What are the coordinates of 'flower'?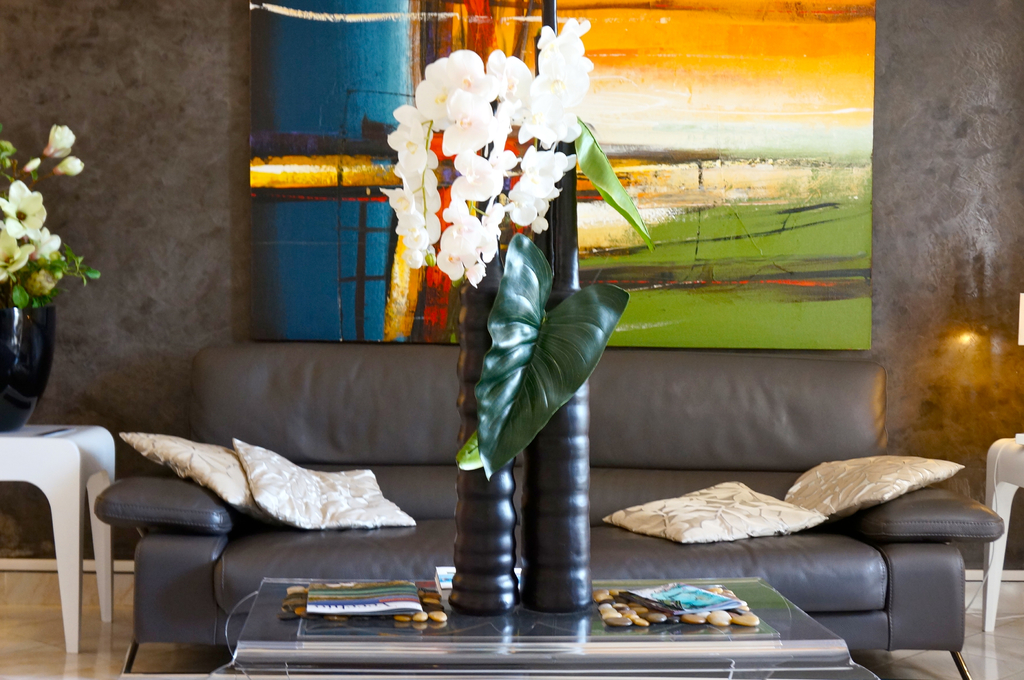
<region>57, 153, 83, 173</region>.
